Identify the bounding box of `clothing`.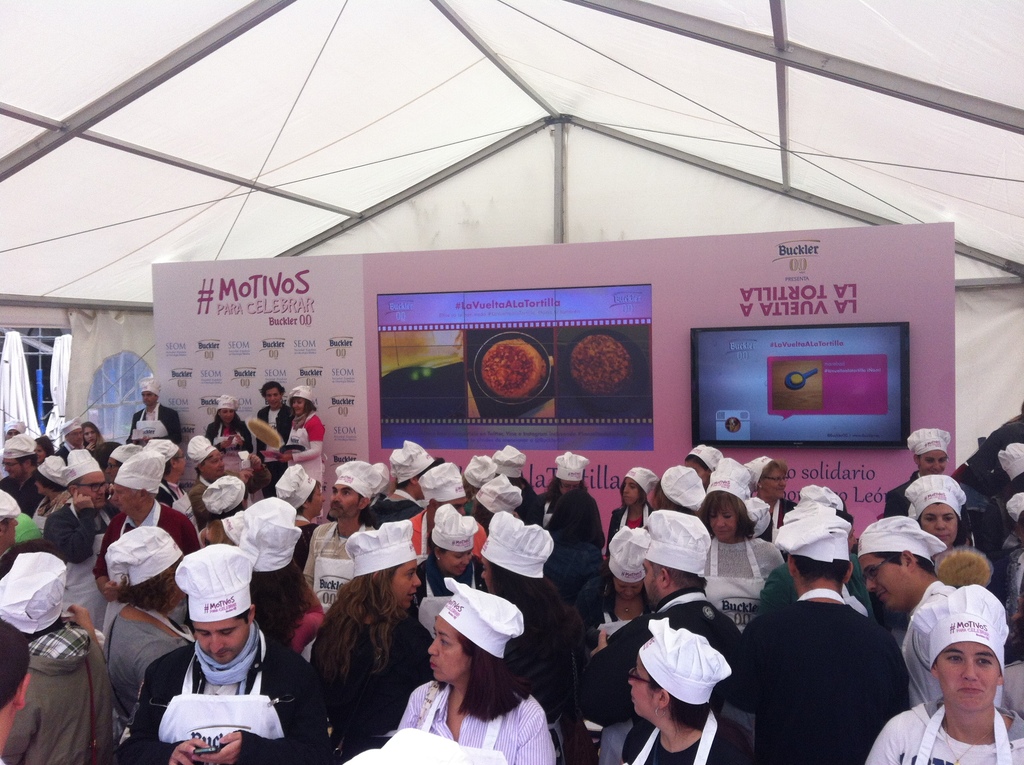
rect(395, 677, 556, 764).
